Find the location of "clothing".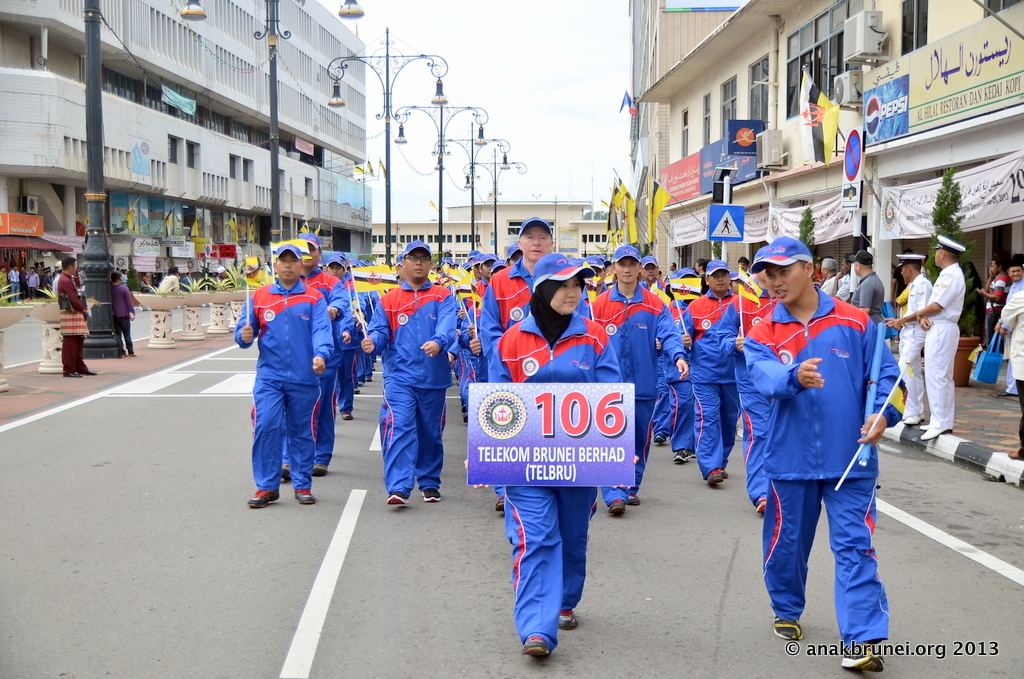
Location: 110/277/124/354.
